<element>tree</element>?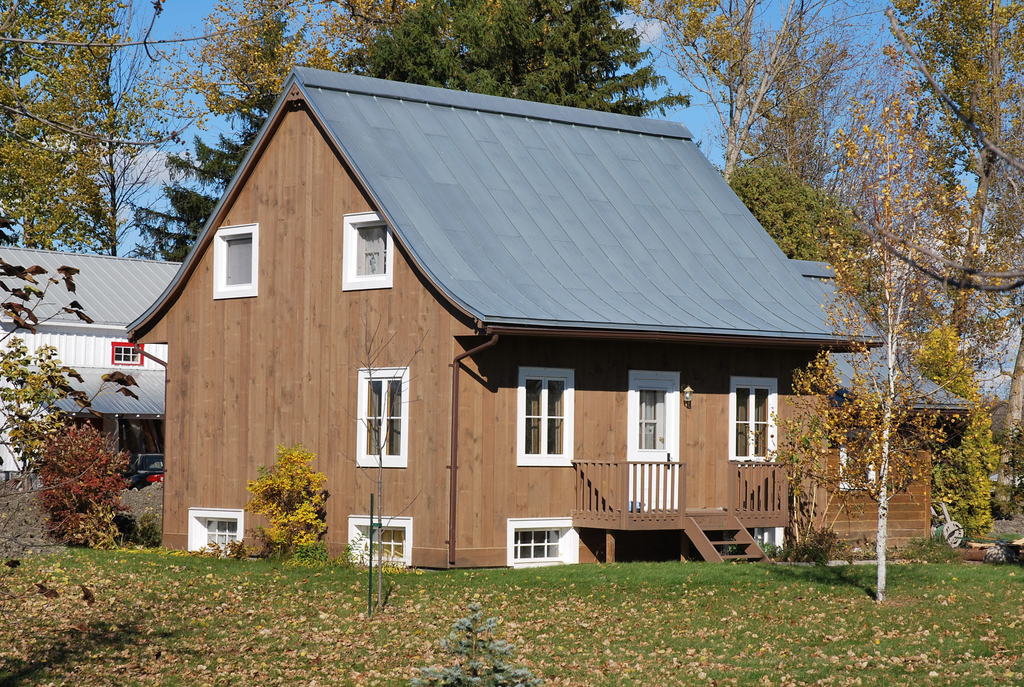
crop(729, 154, 872, 263)
